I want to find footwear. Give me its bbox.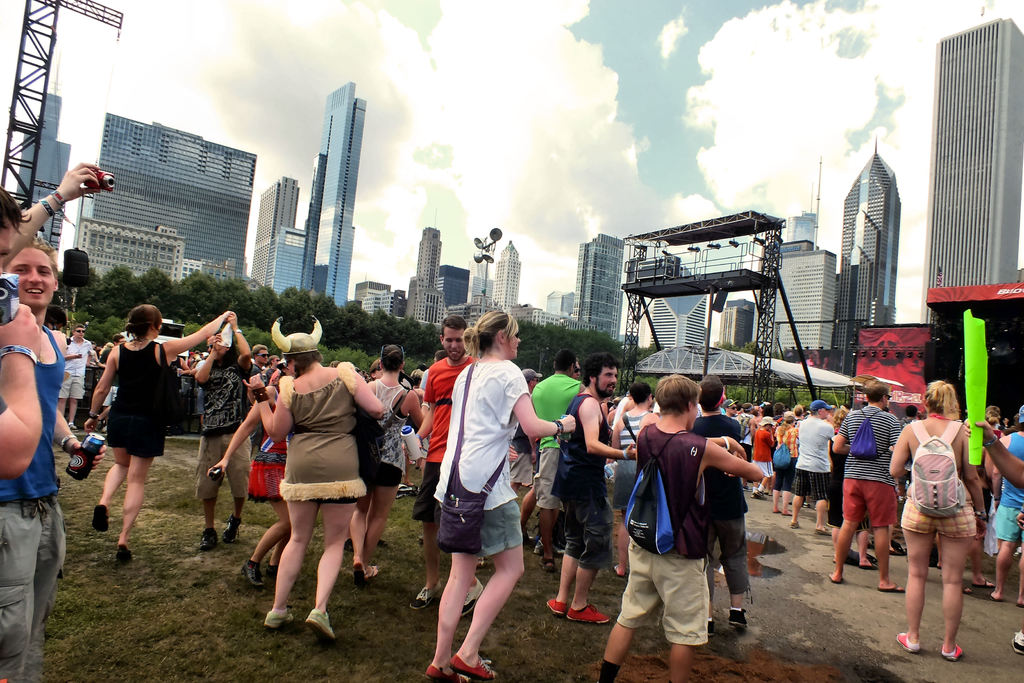
[x1=730, y1=604, x2=748, y2=628].
